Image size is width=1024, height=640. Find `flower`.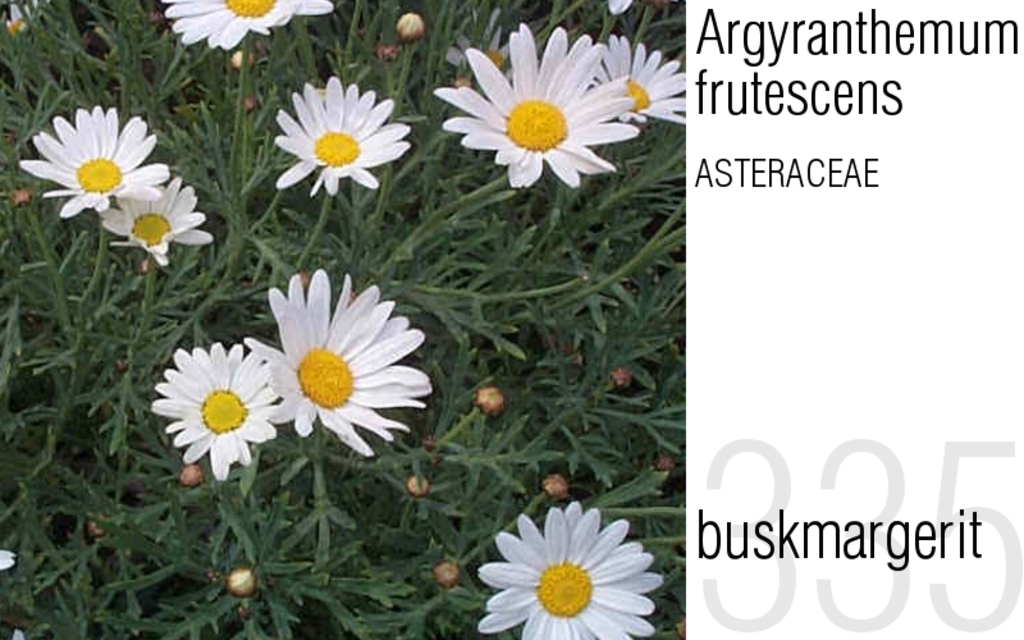
box(648, 444, 669, 477).
